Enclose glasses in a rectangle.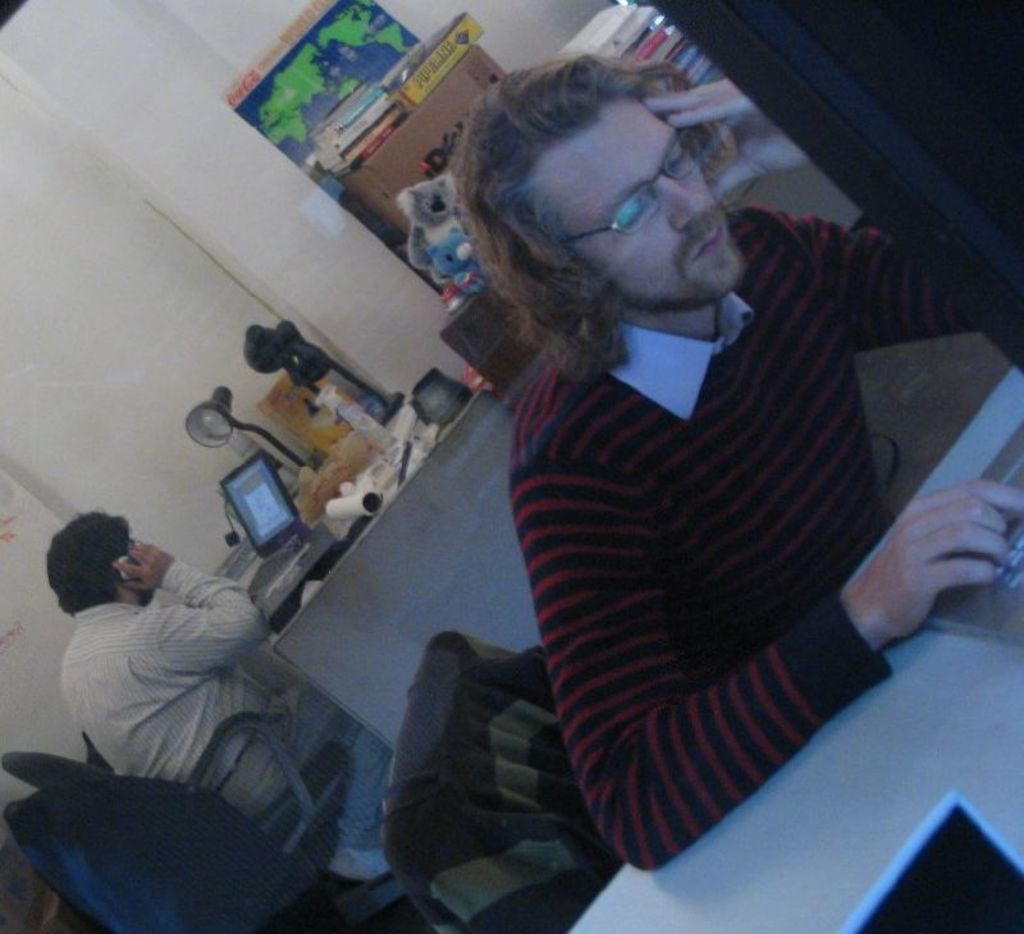
pyautogui.locateOnScreen(552, 147, 728, 224).
